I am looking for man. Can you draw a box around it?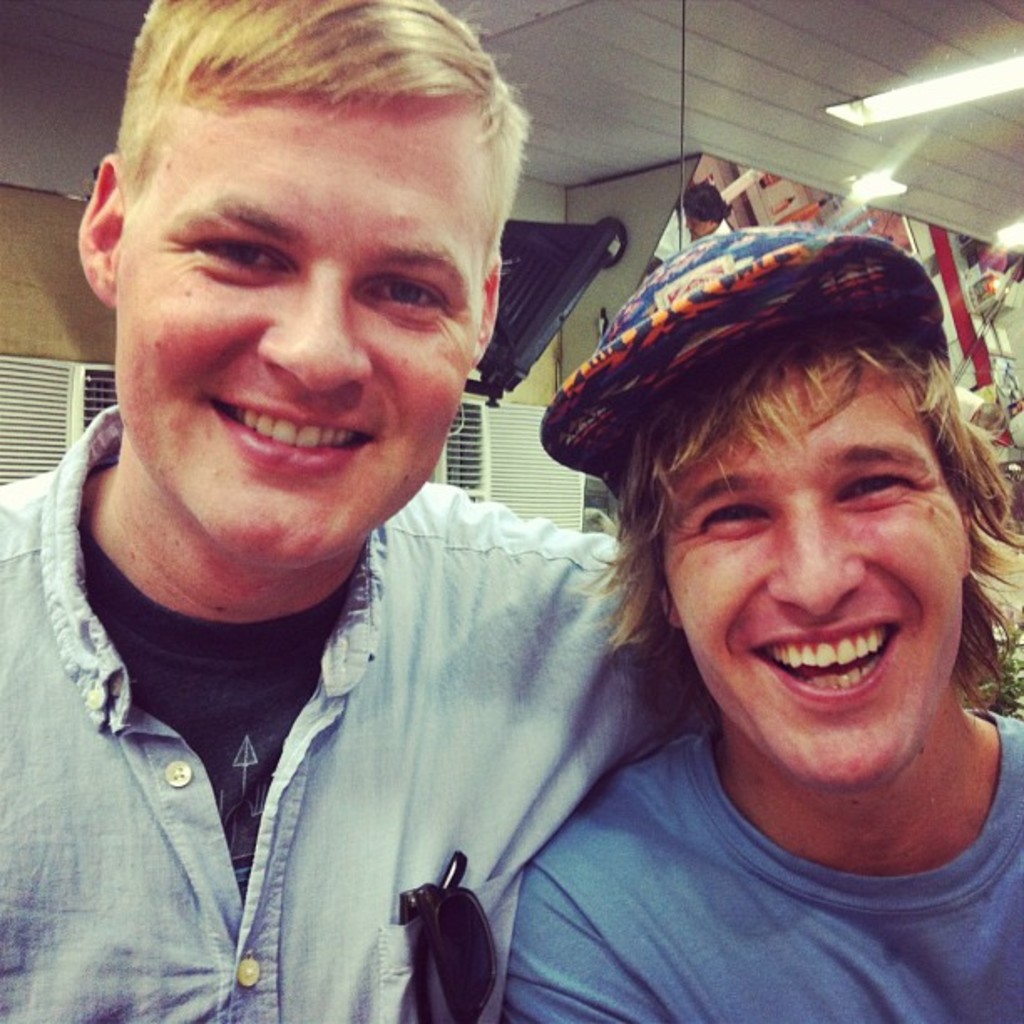
Sure, the bounding box is box(0, 23, 833, 1007).
